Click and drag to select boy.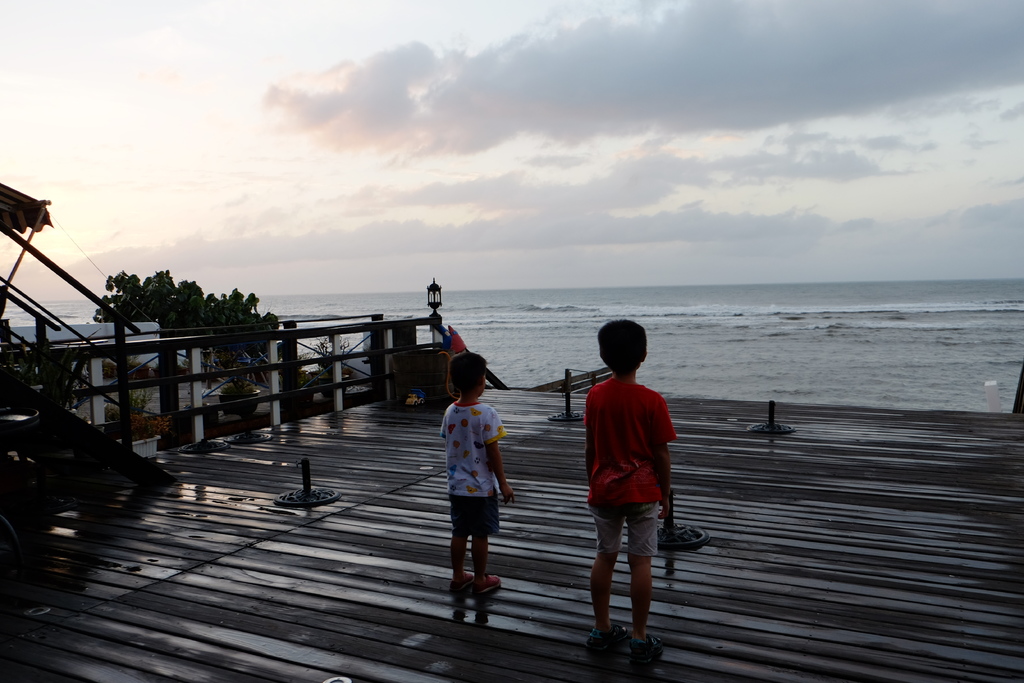
Selection: x1=441, y1=352, x2=515, y2=592.
